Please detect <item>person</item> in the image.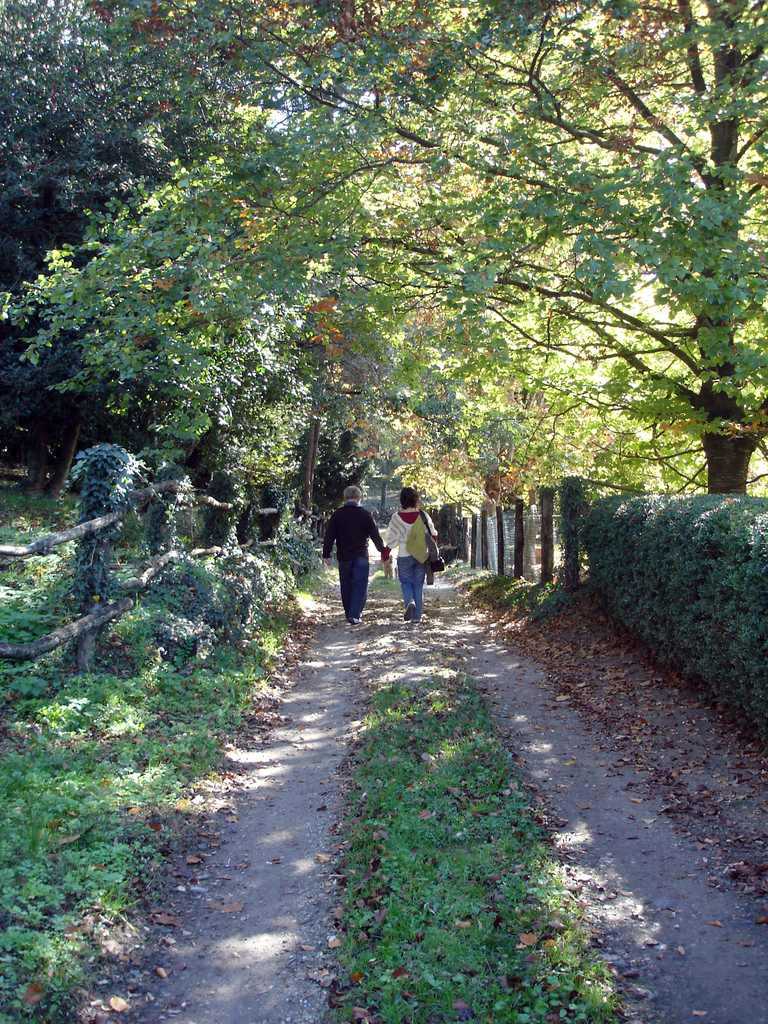
<bbox>381, 485, 436, 623</bbox>.
